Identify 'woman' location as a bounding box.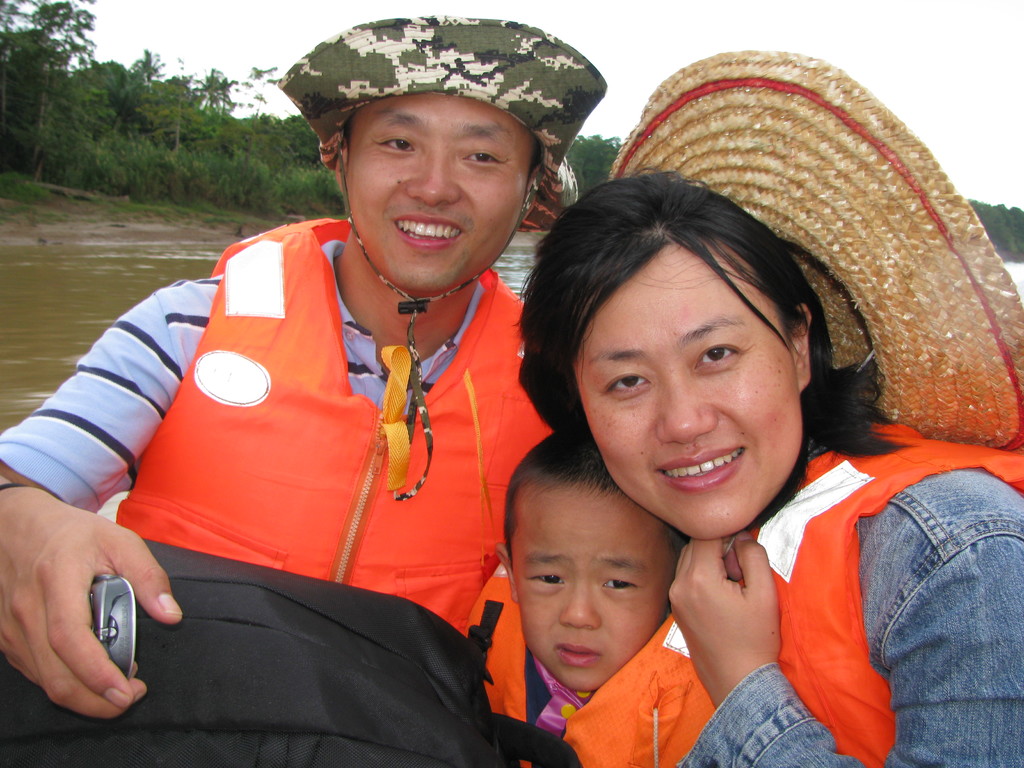
[499,154,1014,712].
